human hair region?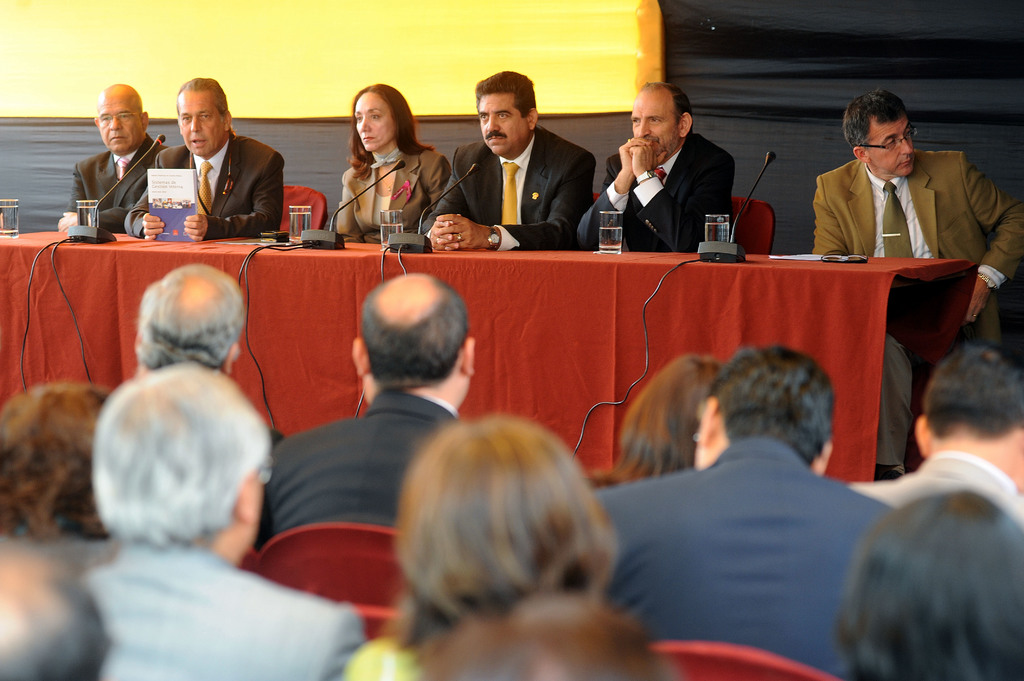
477:67:538:118
